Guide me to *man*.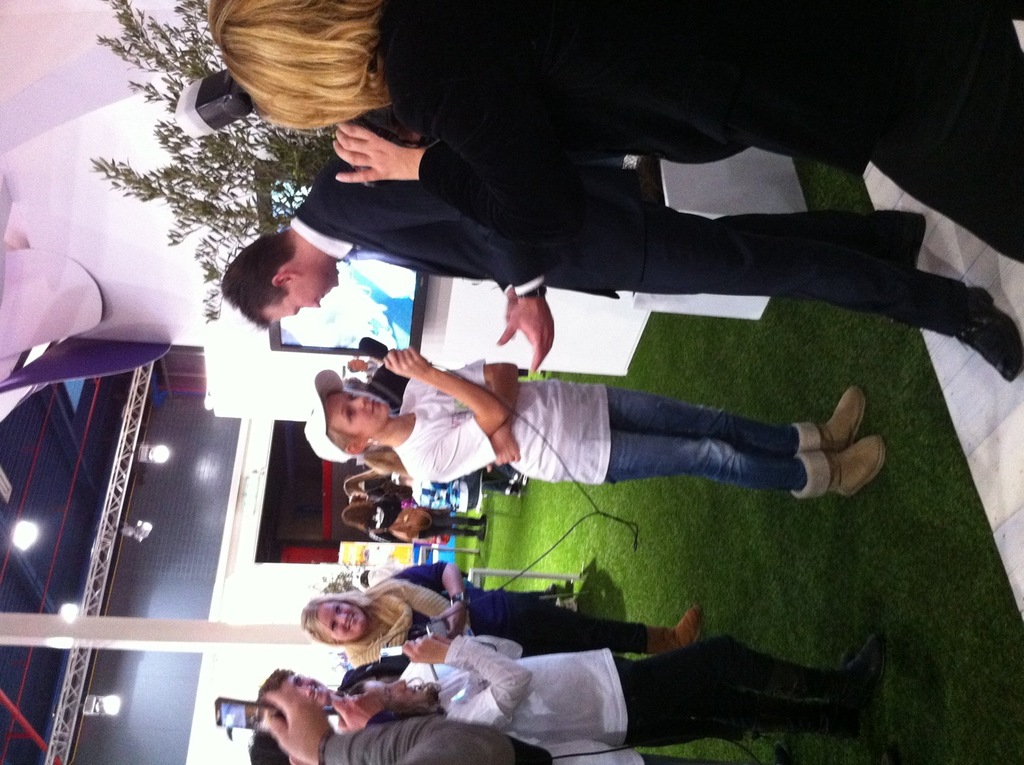
Guidance: <region>262, 659, 743, 746</region>.
